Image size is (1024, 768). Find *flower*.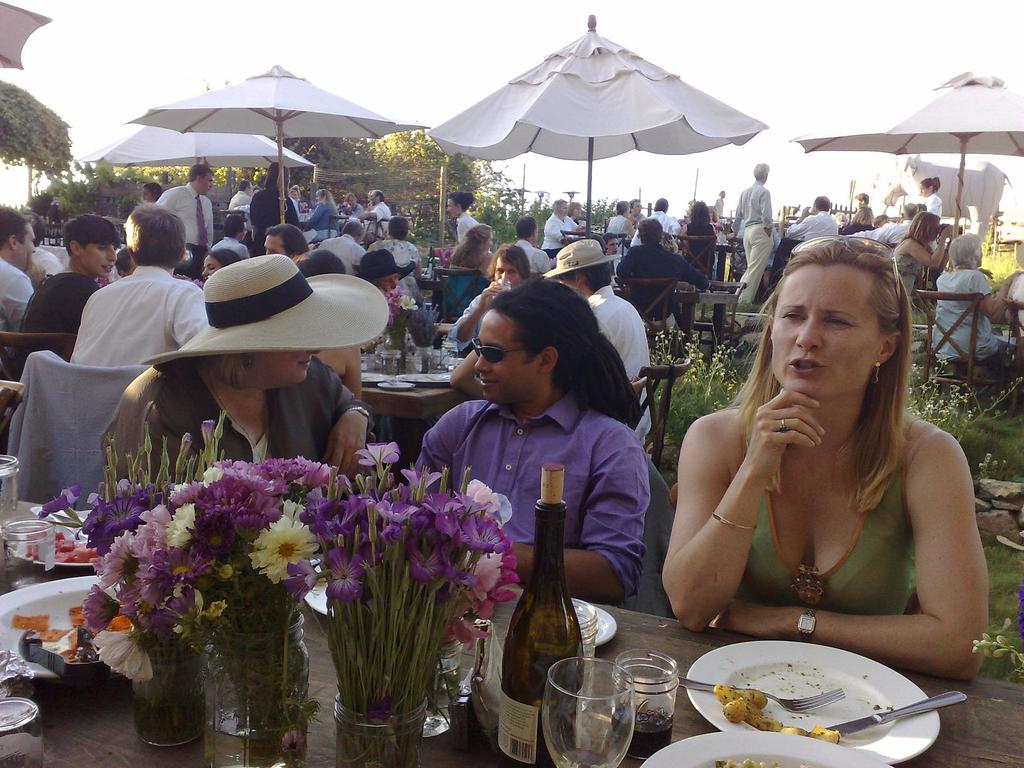
Rect(490, 492, 512, 529).
